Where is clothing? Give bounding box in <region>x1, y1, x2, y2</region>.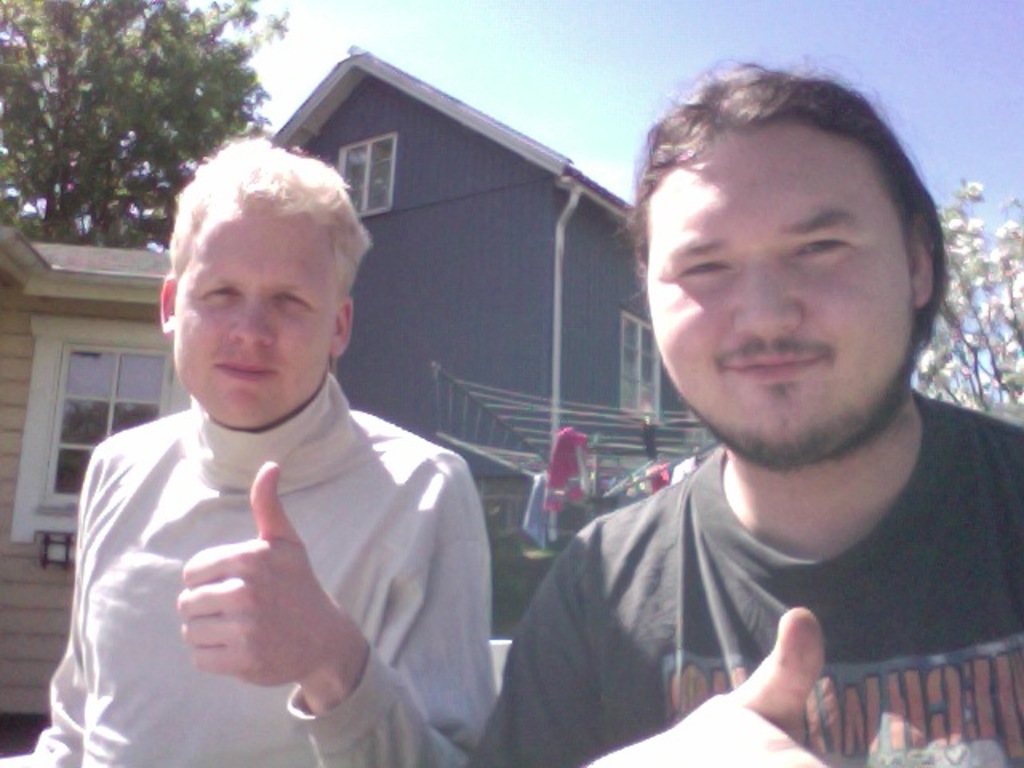
<region>0, 368, 498, 766</region>.
